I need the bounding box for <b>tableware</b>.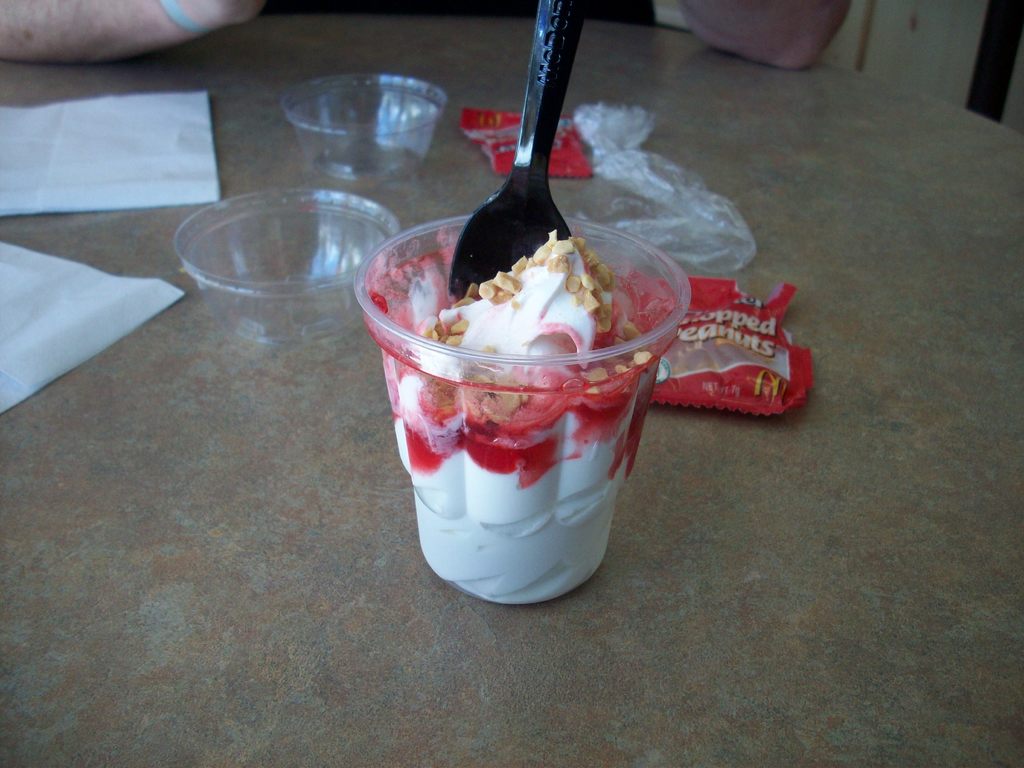
Here it is: box=[176, 187, 404, 347].
